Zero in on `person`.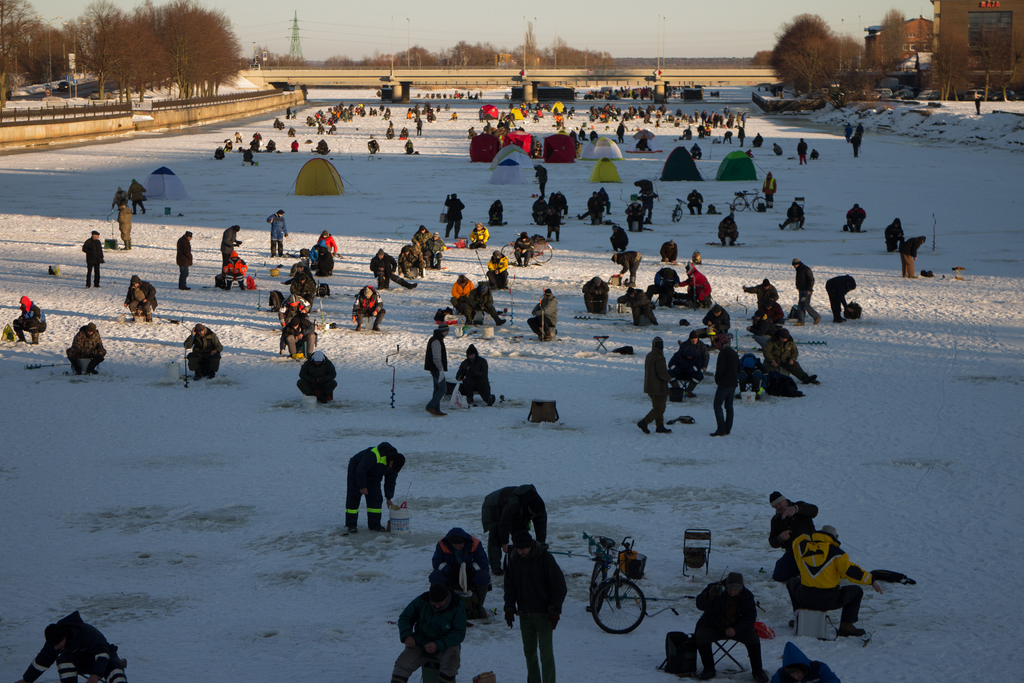
Zeroed in: left=589, top=129, right=597, bottom=141.
